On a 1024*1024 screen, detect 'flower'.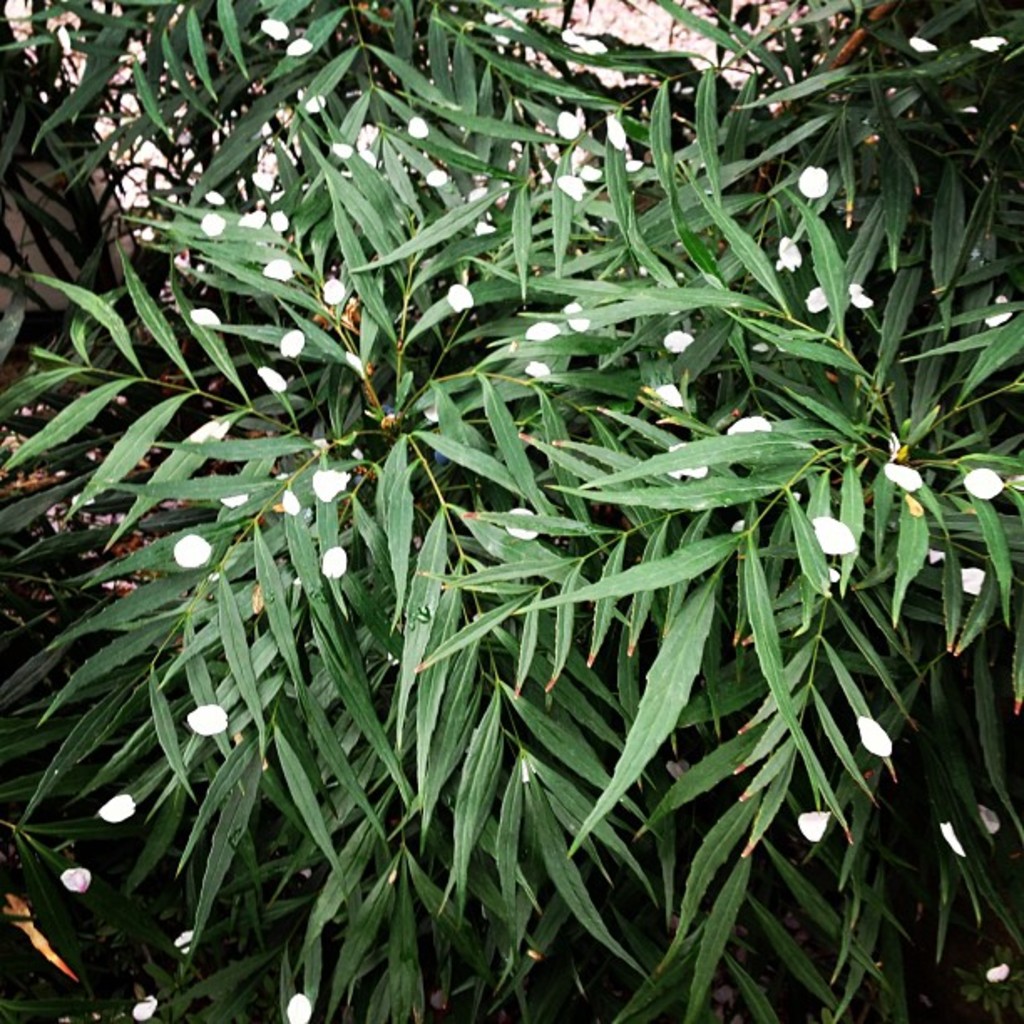
420 164 452 186.
